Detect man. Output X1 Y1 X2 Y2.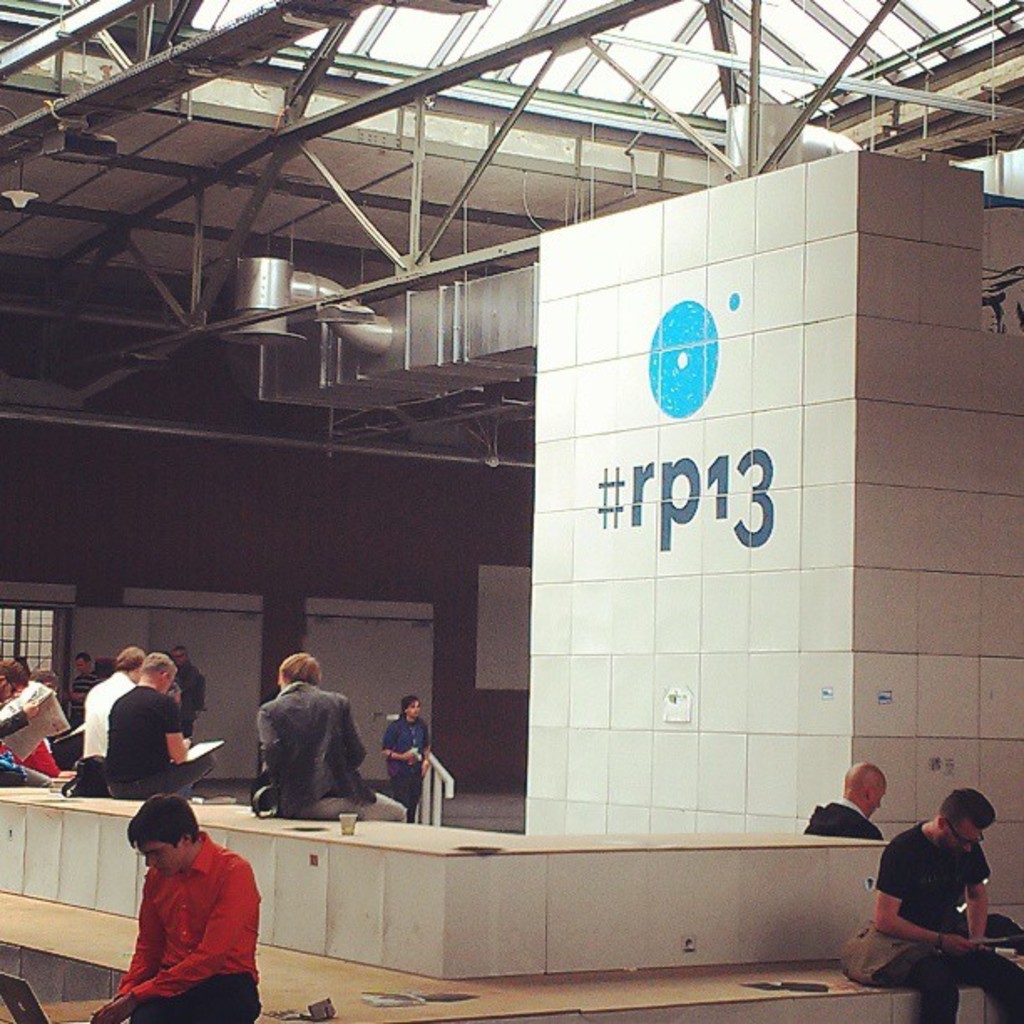
867 790 1019 999.
